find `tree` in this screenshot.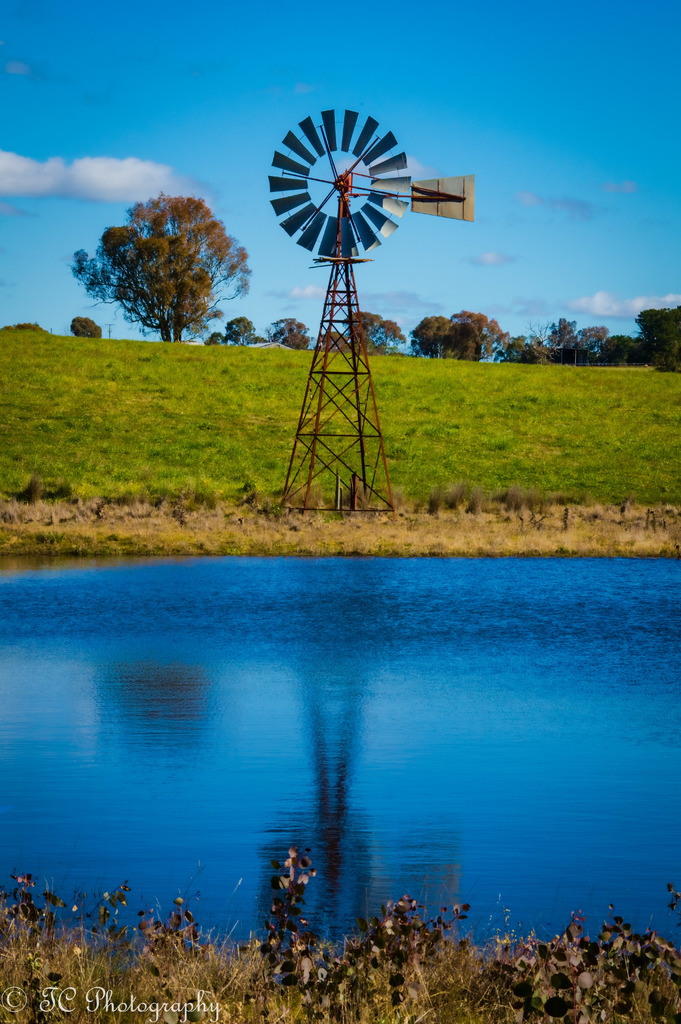
The bounding box for `tree` is {"x1": 208, "y1": 309, "x2": 258, "y2": 342}.
